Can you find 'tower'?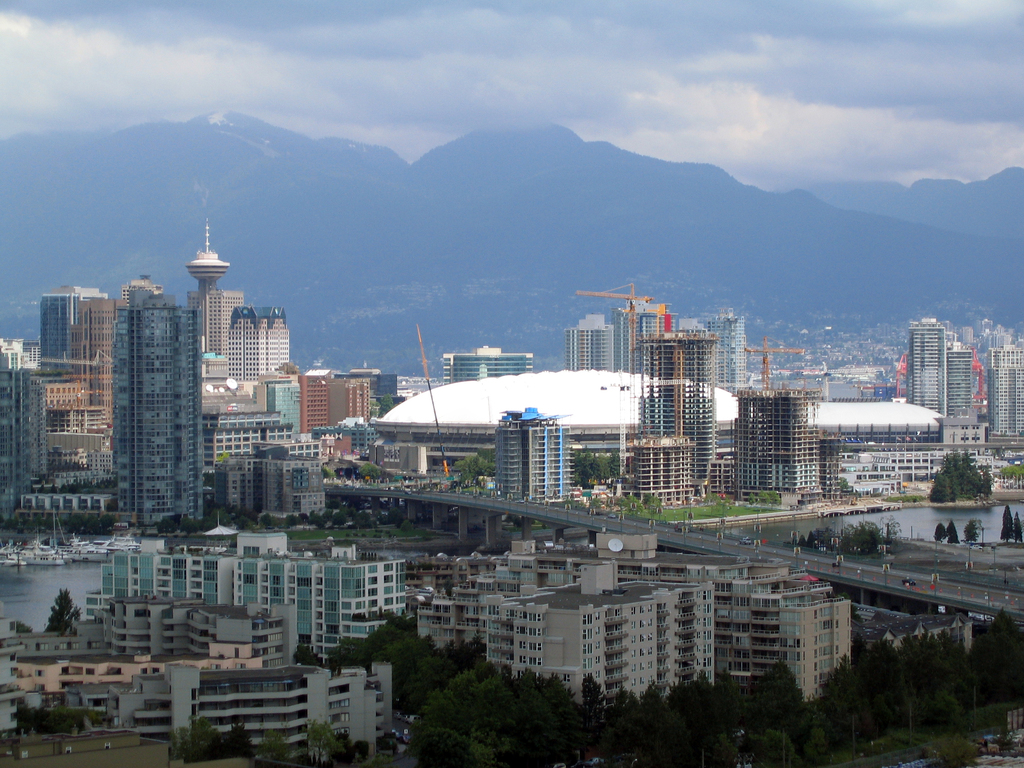
Yes, bounding box: {"x1": 82, "y1": 260, "x2": 205, "y2": 525}.
